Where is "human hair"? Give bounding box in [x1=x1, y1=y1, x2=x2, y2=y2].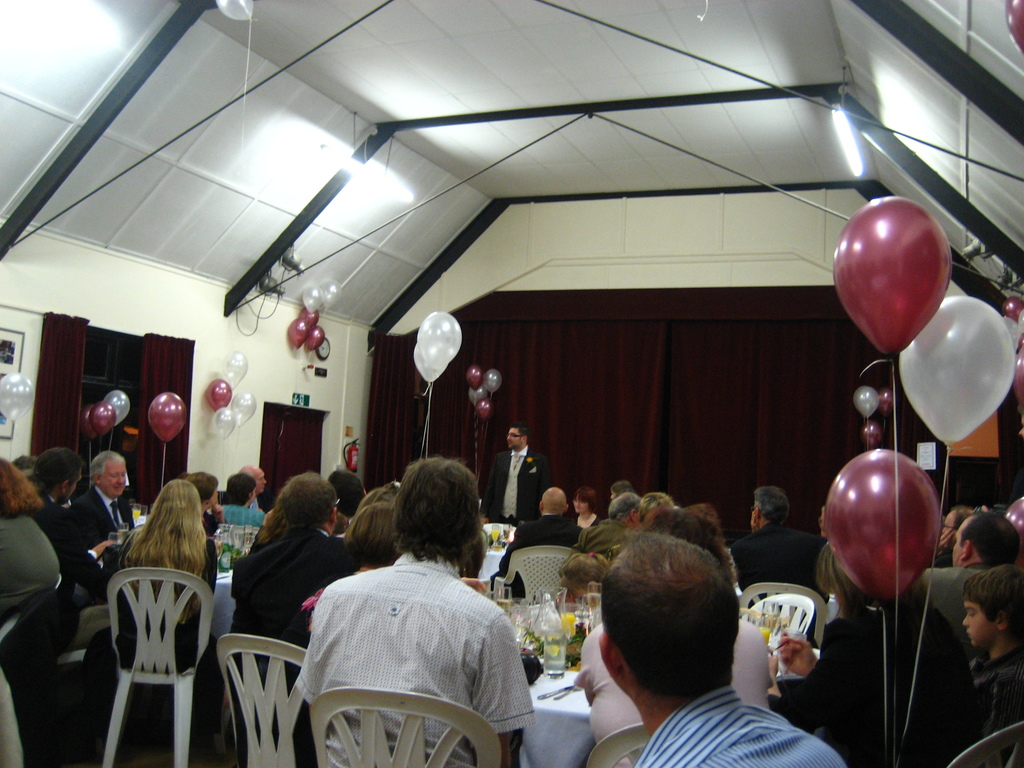
[x1=639, y1=500, x2=672, y2=530].
